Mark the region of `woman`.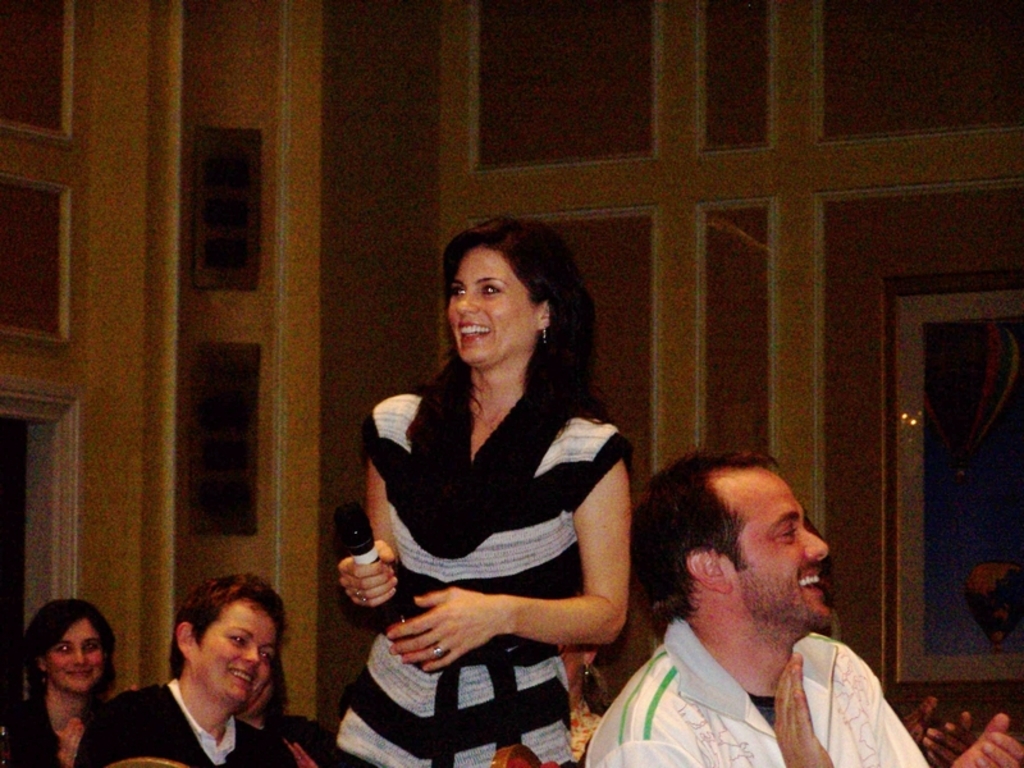
Region: (left=334, top=204, right=630, bottom=767).
